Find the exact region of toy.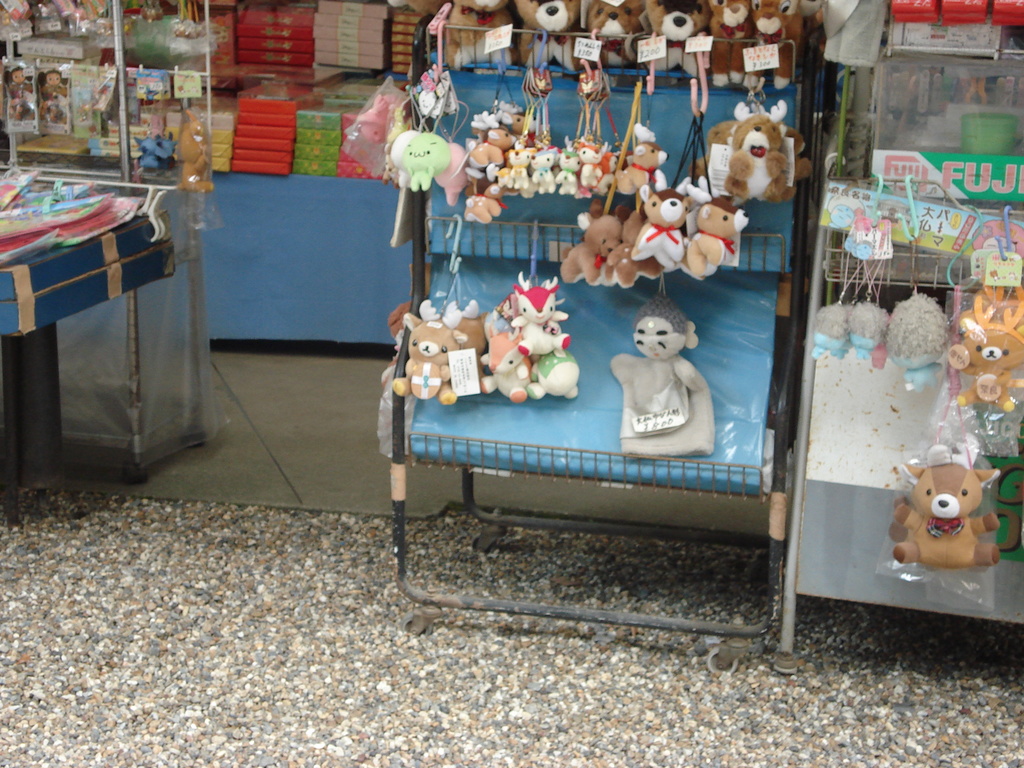
Exact region: (x1=141, y1=9, x2=166, y2=21).
